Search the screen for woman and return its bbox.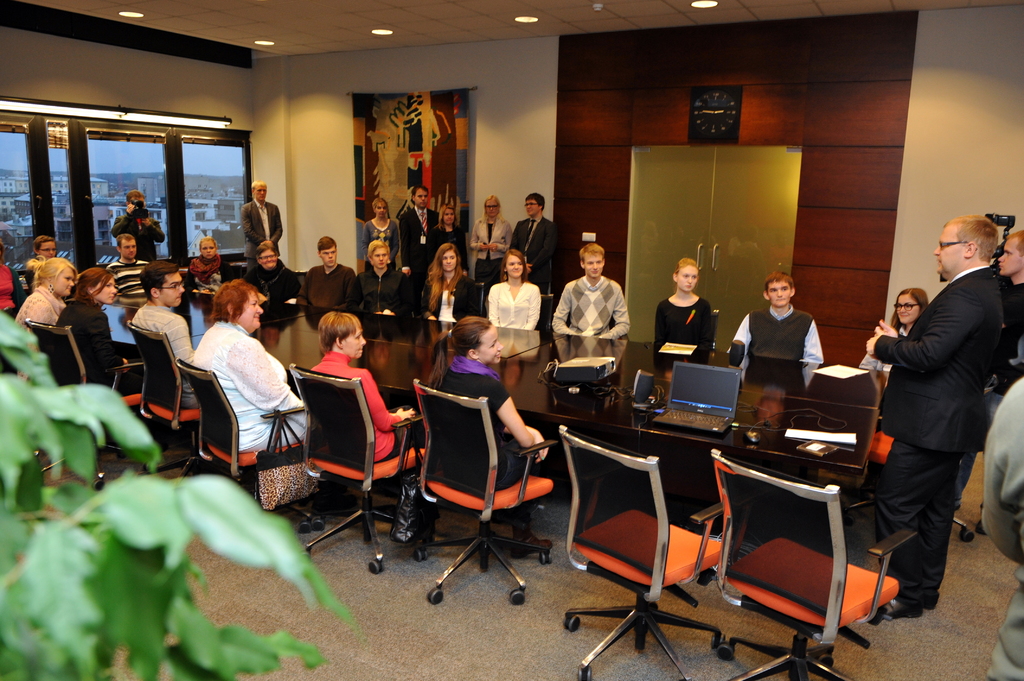
Found: [x1=488, y1=246, x2=540, y2=332].
